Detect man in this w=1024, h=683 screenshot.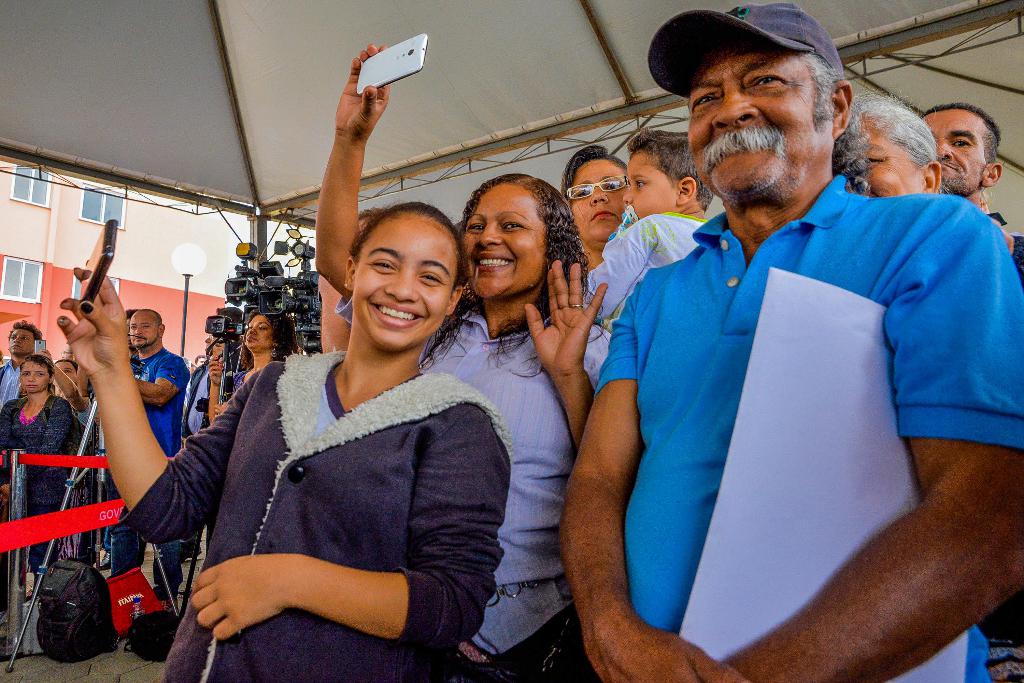
Detection: region(195, 354, 203, 364).
